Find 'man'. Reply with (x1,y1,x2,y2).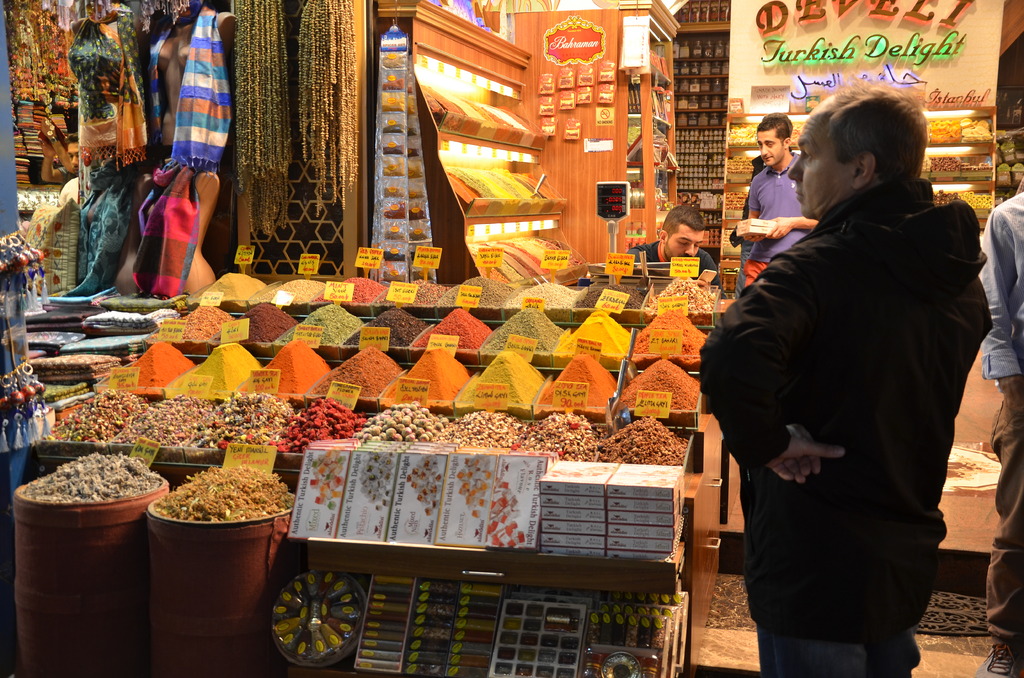
(731,115,802,280).
